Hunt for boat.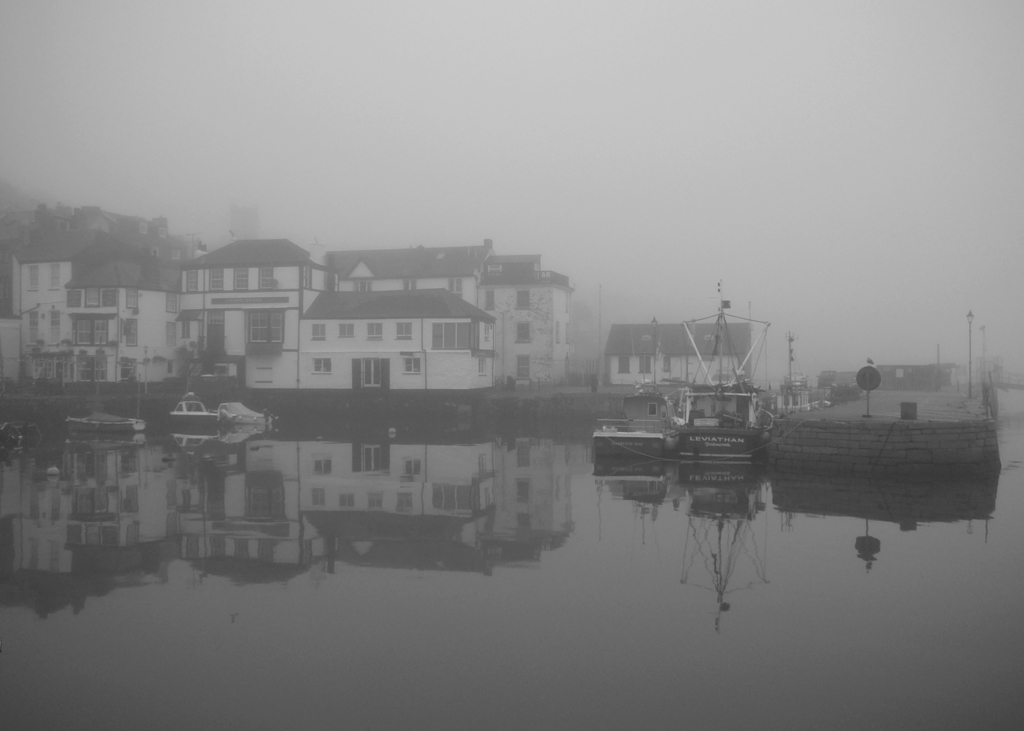
Hunted down at <bbox>594, 418, 669, 456</bbox>.
